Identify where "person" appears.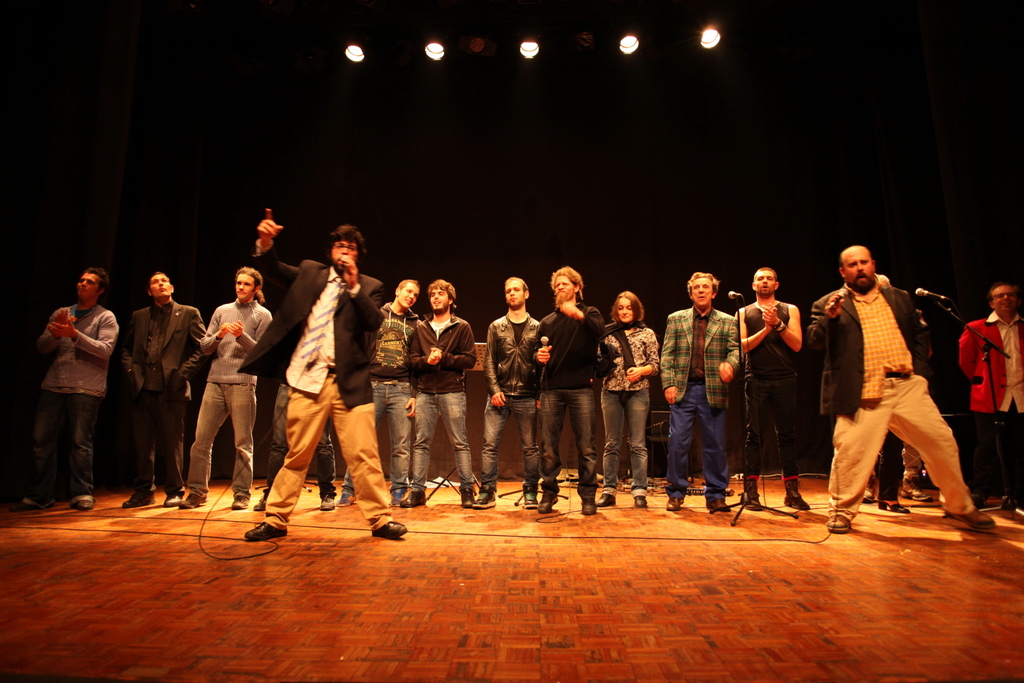
Appears at Rect(529, 267, 610, 514).
